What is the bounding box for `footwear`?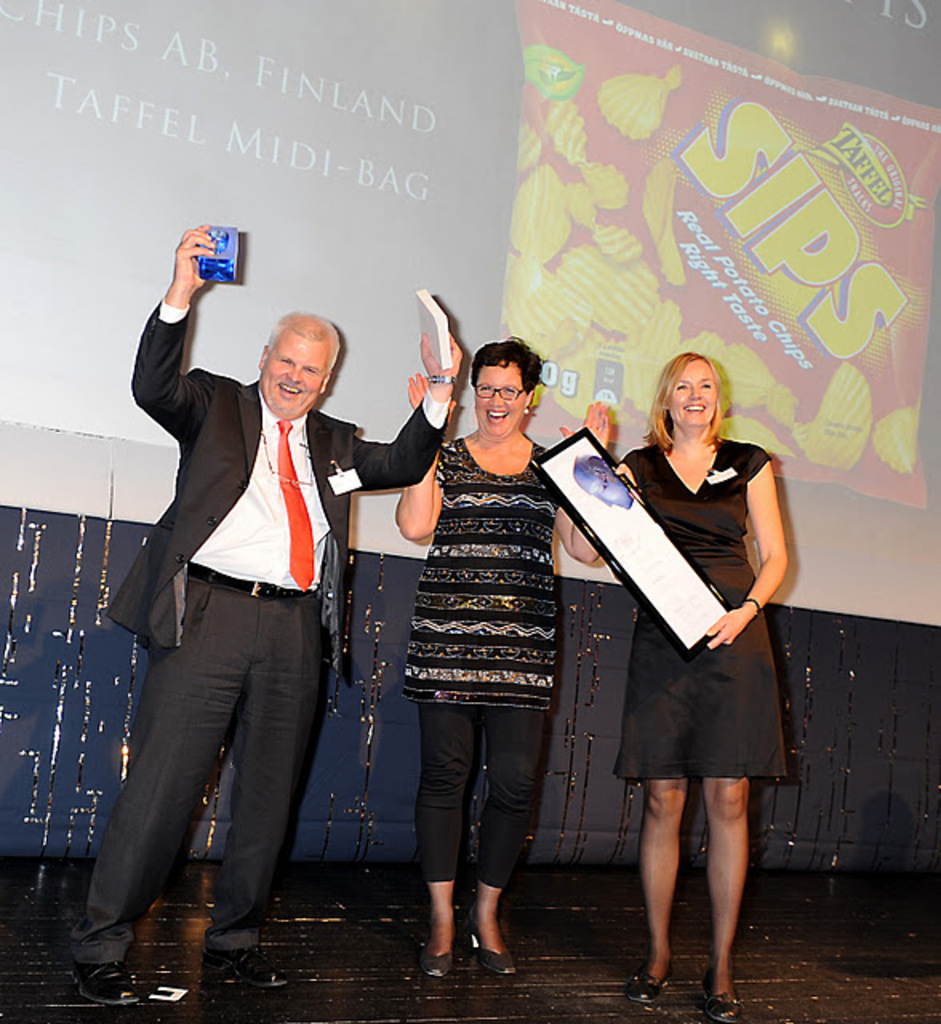
[x1=634, y1=949, x2=677, y2=1005].
